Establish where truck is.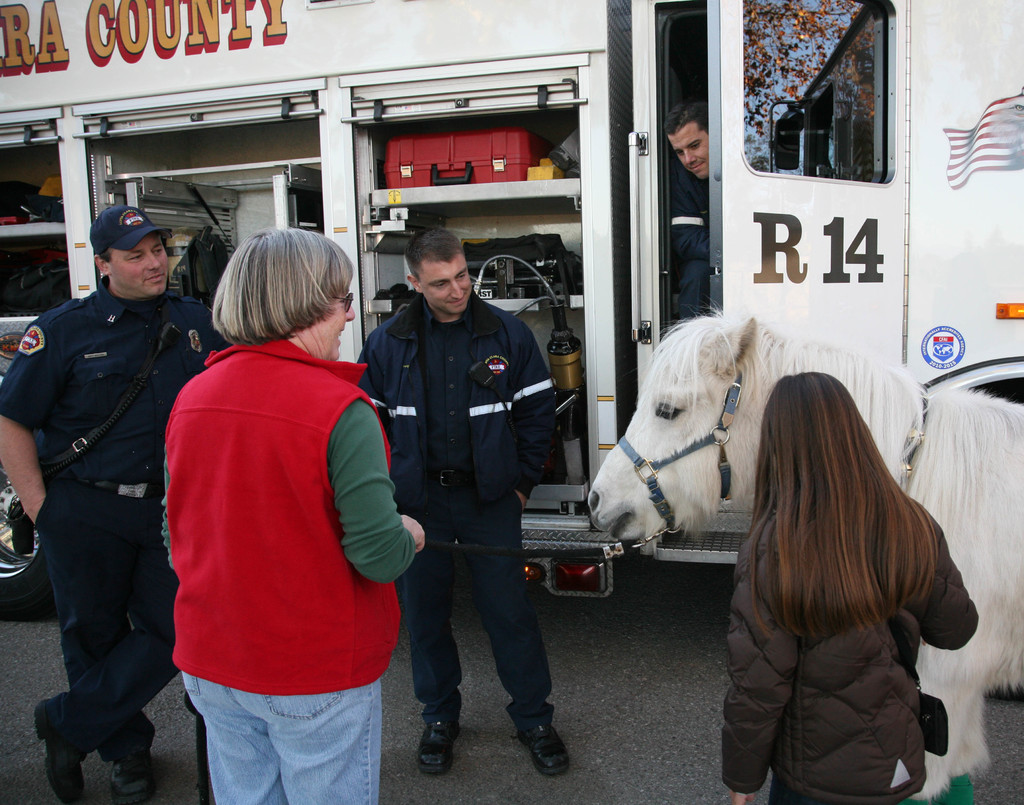
Established at l=0, t=0, r=1023, b=617.
